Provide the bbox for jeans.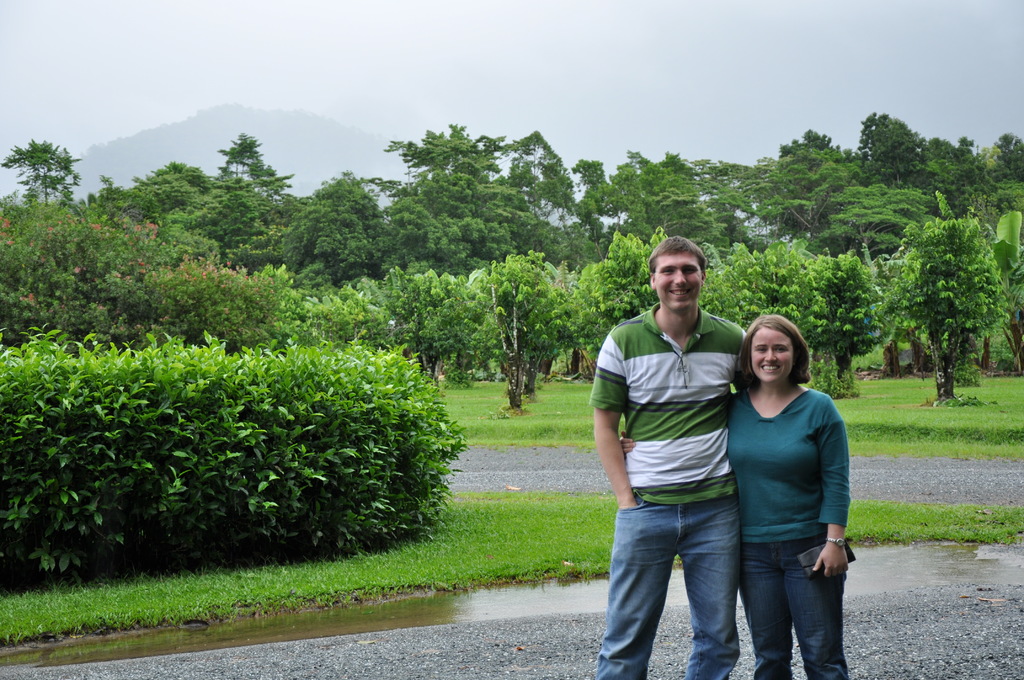
box(730, 538, 854, 672).
